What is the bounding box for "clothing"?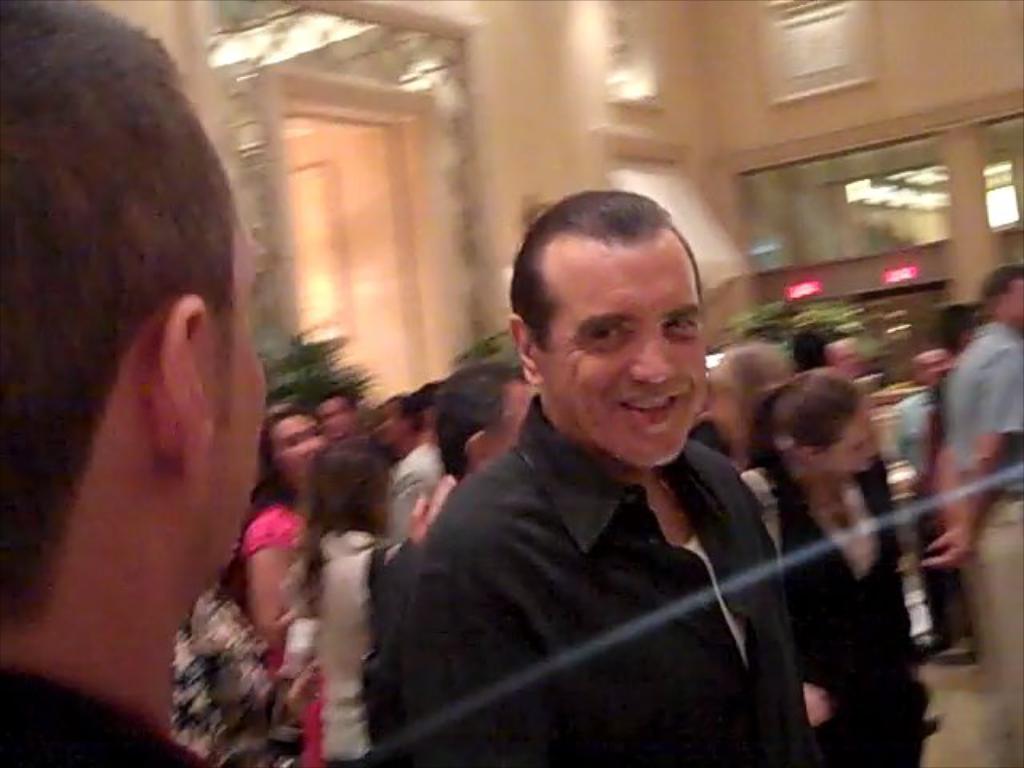
<box>235,504,325,766</box>.
